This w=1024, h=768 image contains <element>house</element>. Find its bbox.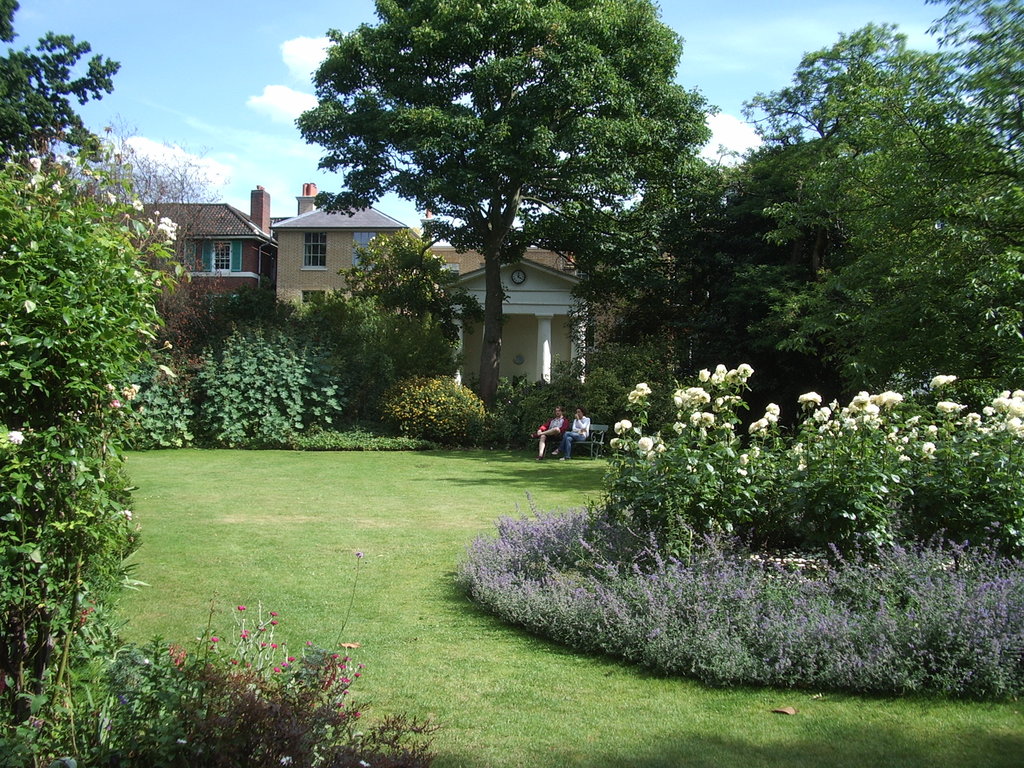
<bbox>424, 244, 467, 271</bbox>.
